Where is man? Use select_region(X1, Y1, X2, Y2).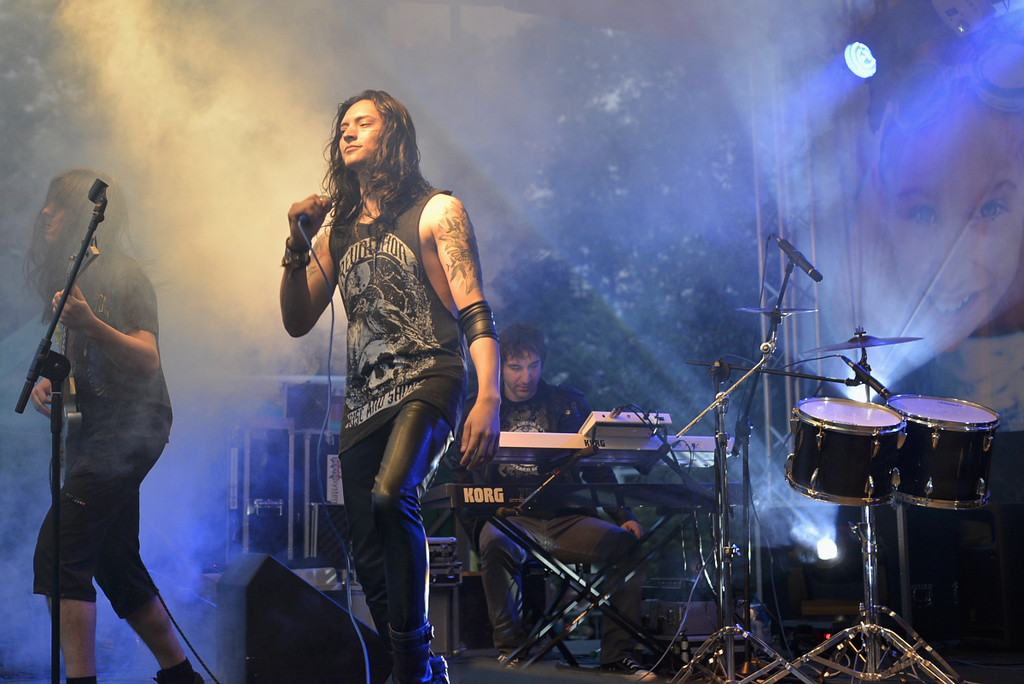
select_region(23, 168, 204, 683).
